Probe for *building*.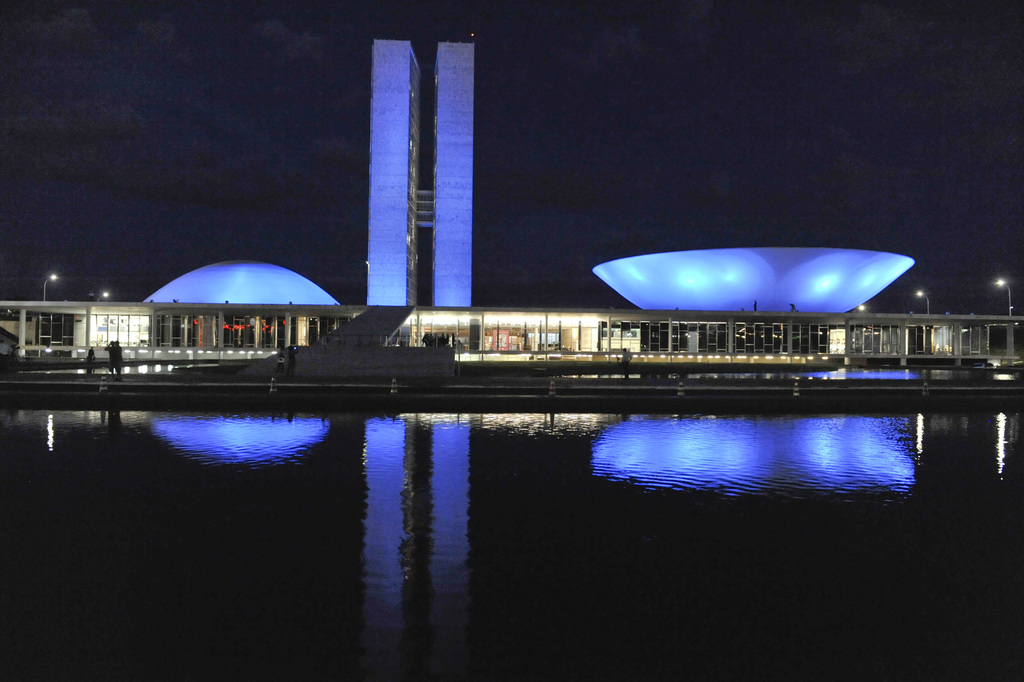
Probe result: Rect(0, 299, 1023, 383).
